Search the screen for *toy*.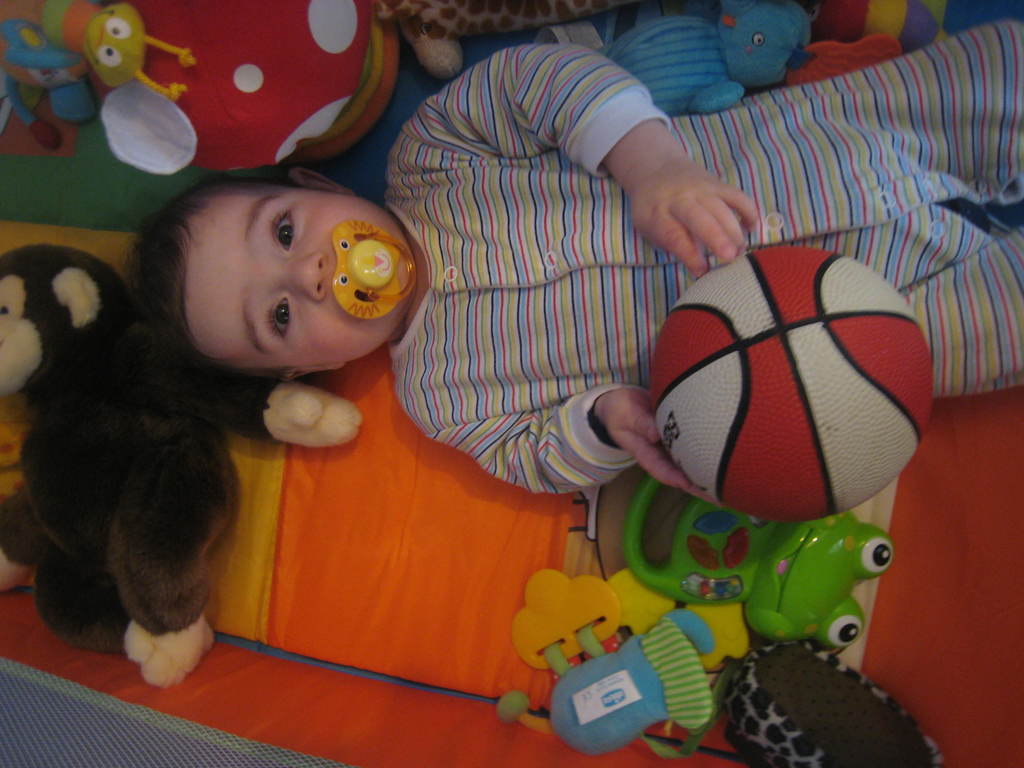
Found at (620,465,913,648).
